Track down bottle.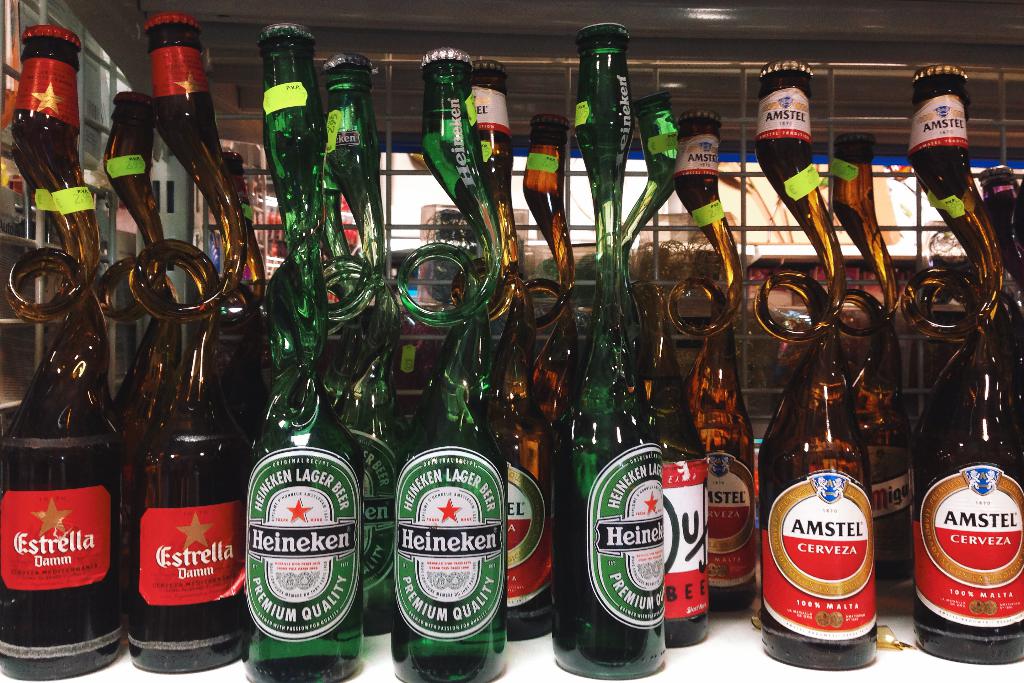
Tracked to (92,11,278,677).
